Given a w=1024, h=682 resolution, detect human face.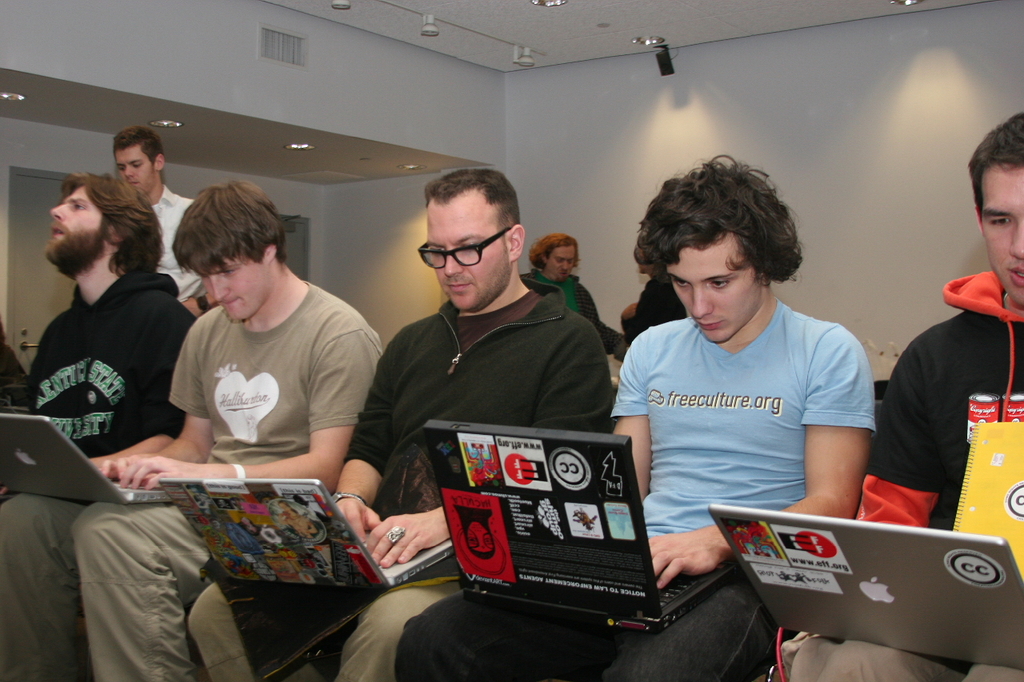
box(983, 177, 1023, 300).
